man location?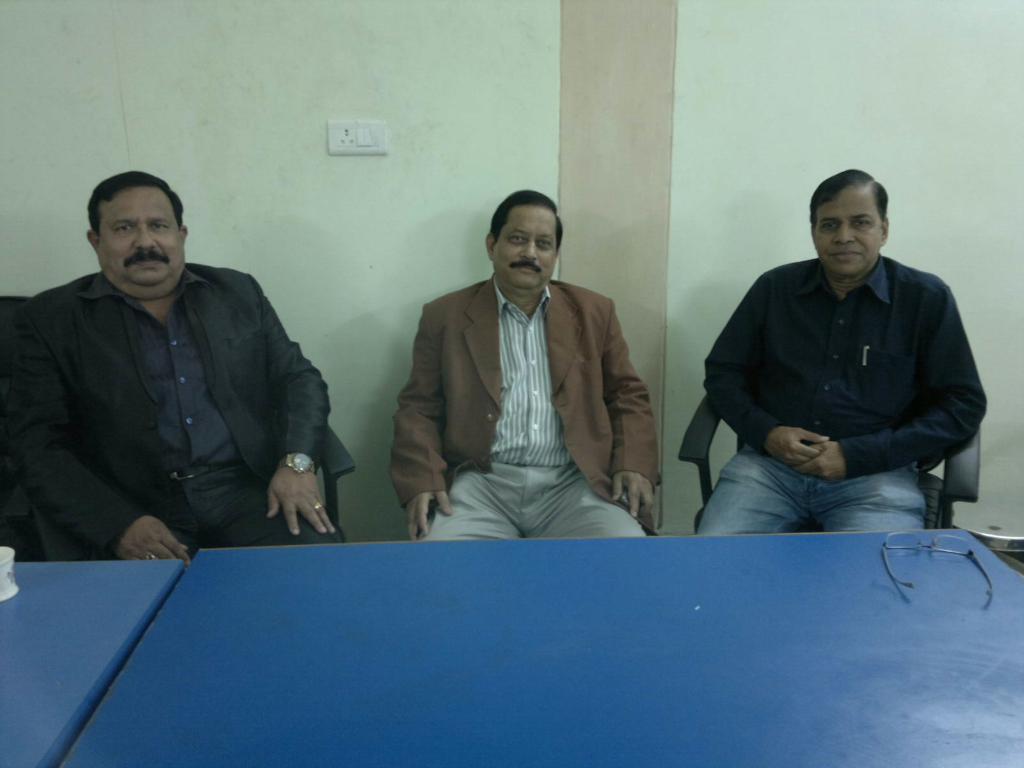
x1=0 y1=176 x2=346 y2=541
